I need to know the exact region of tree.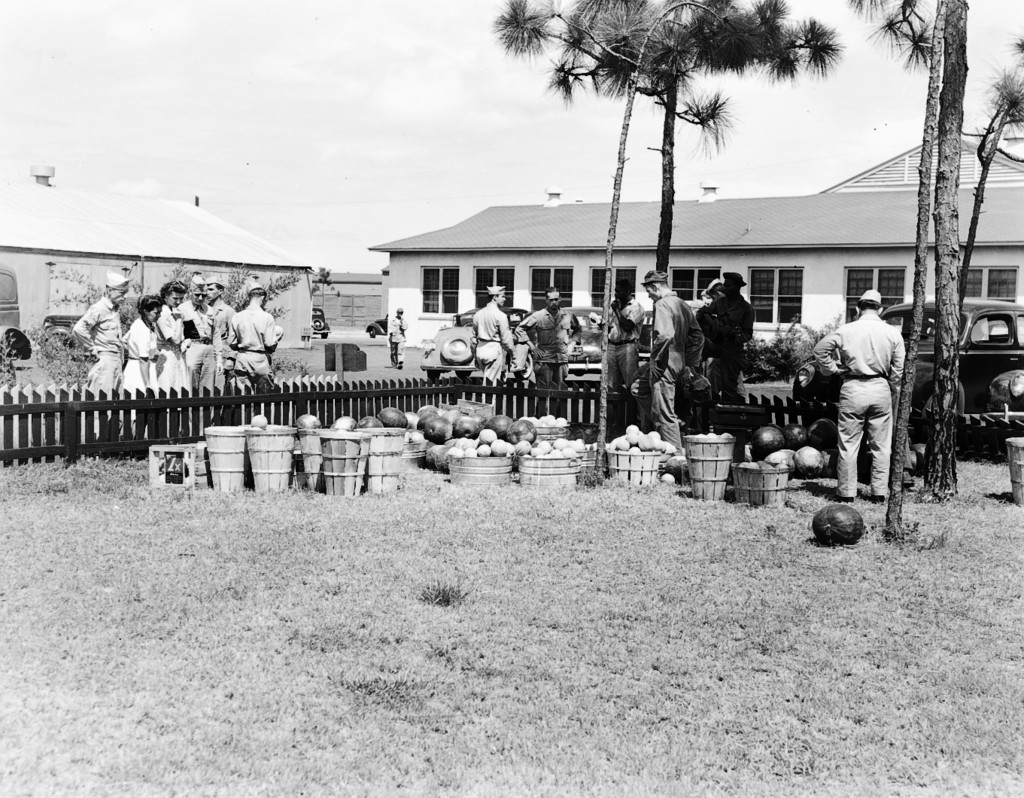
Region: {"left": 852, "top": 0, "right": 1023, "bottom": 541}.
